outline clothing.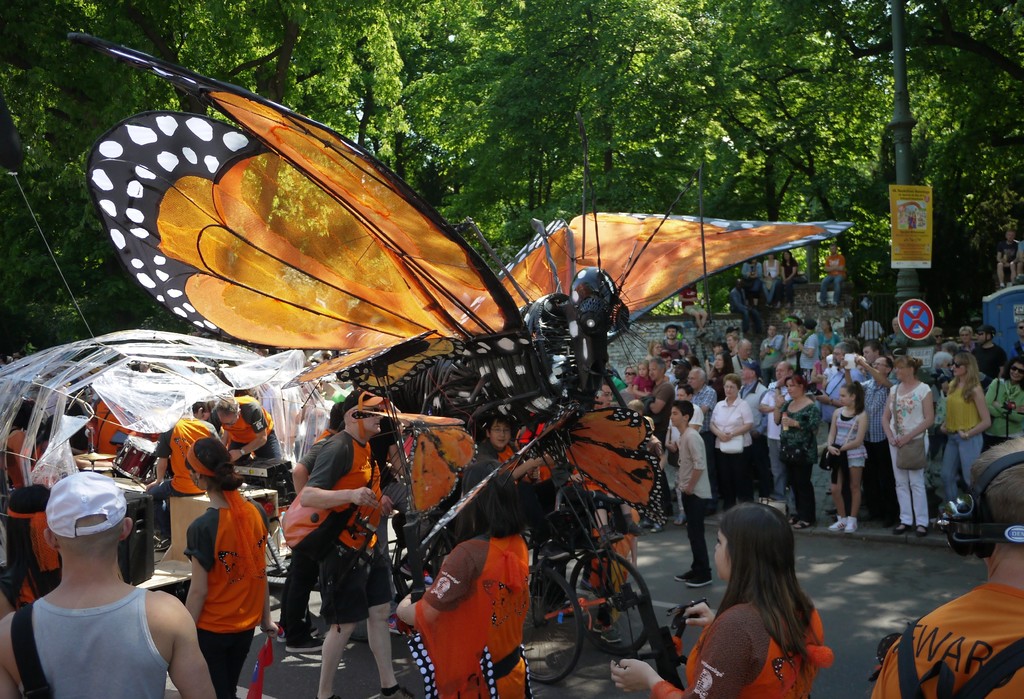
Outline: x1=86, y1=394, x2=125, y2=449.
